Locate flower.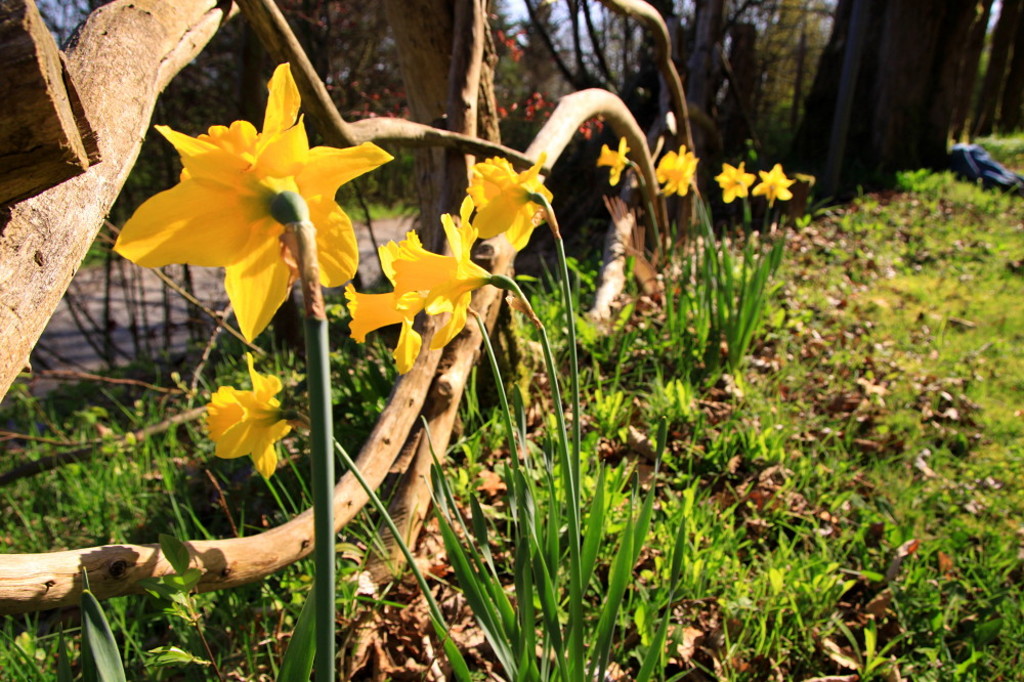
Bounding box: select_region(599, 138, 628, 188).
